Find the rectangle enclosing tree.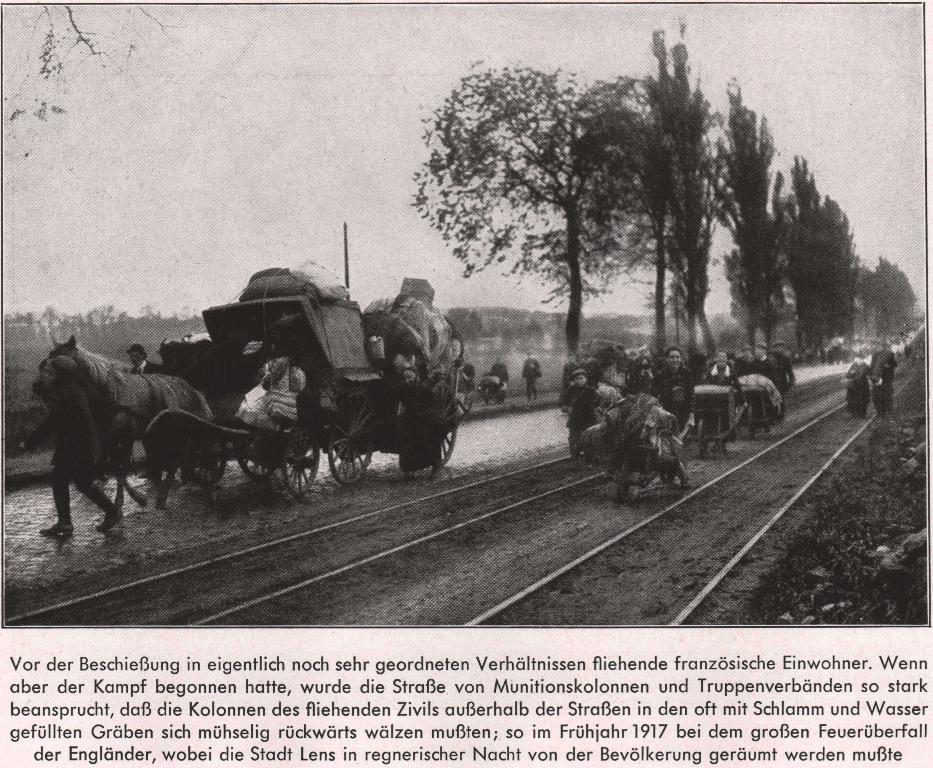
bbox(408, 62, 654, 351).
